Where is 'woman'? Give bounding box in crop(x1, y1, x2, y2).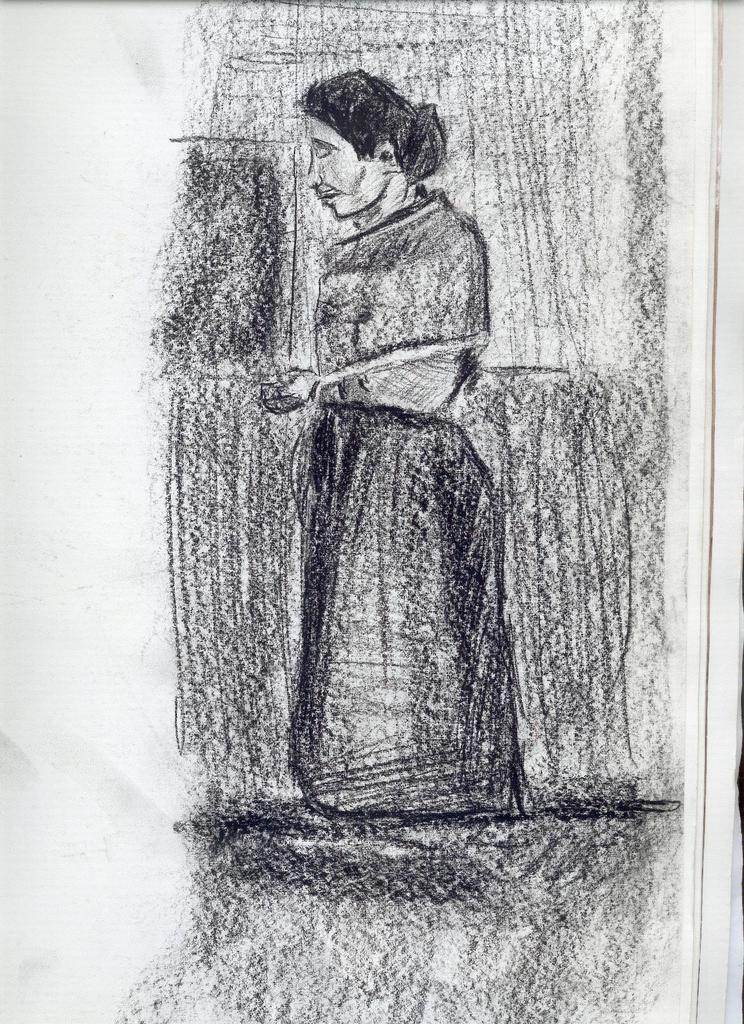
crop(255, 69, 538, 810).
